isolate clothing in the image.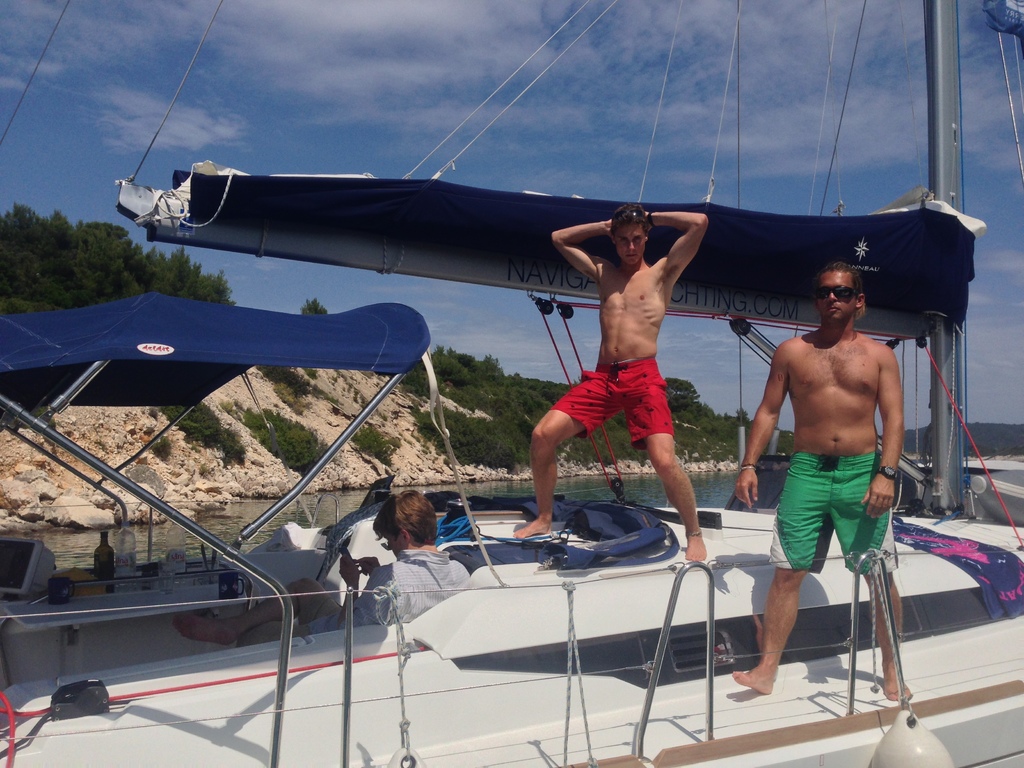
Isolated region: box=[770, 452, 904, 577].
